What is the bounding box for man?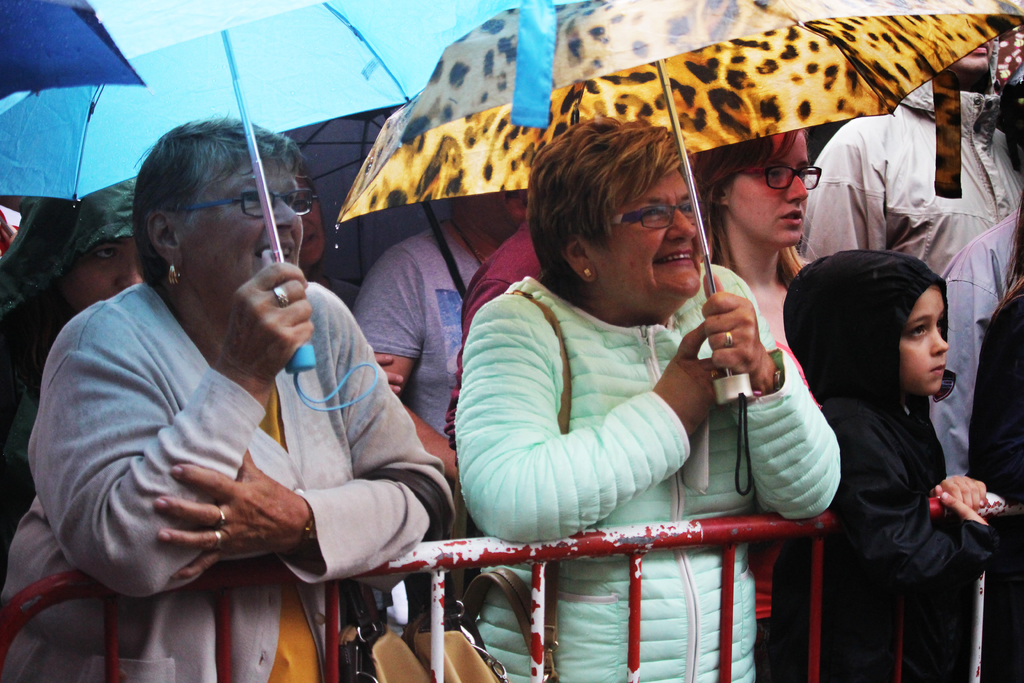
x1=351, y1=190, x2=531, y2=498.
